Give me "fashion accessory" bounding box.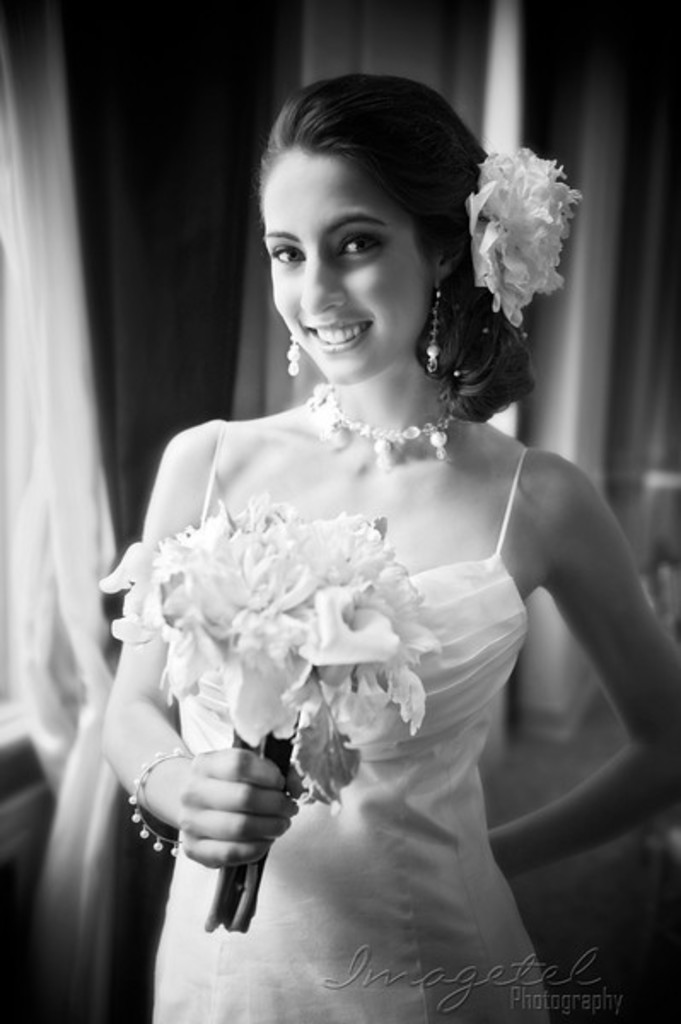
466/137/589/336.
